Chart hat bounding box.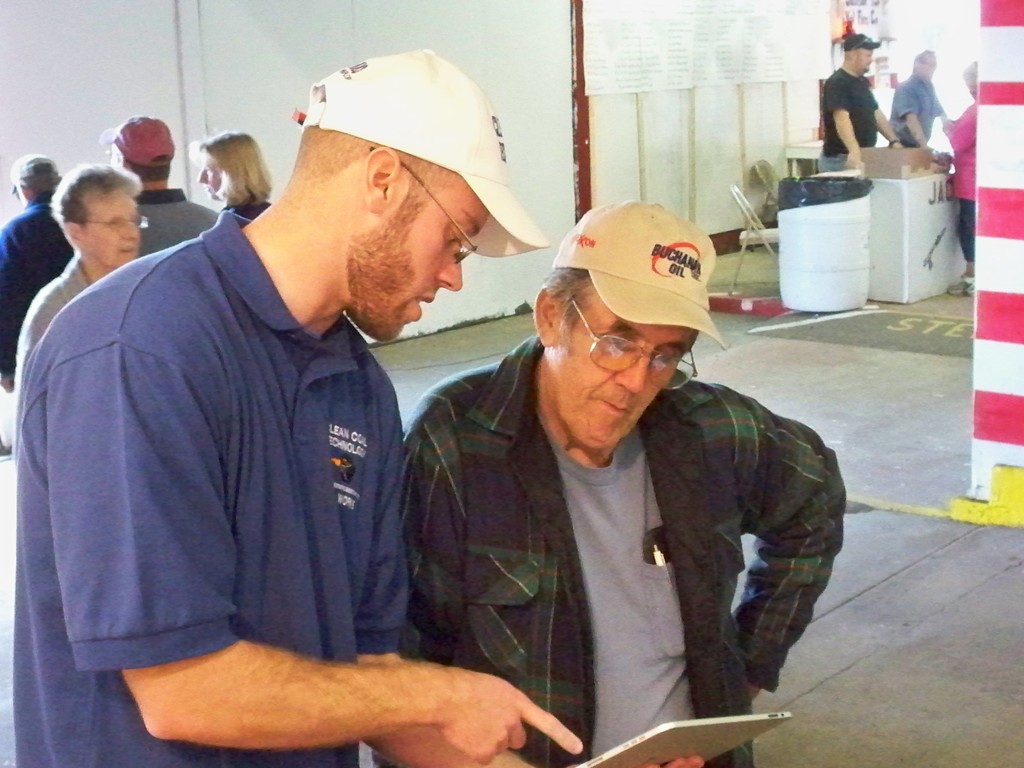
Charted: <region>93, 111, 177, 168</region>.
